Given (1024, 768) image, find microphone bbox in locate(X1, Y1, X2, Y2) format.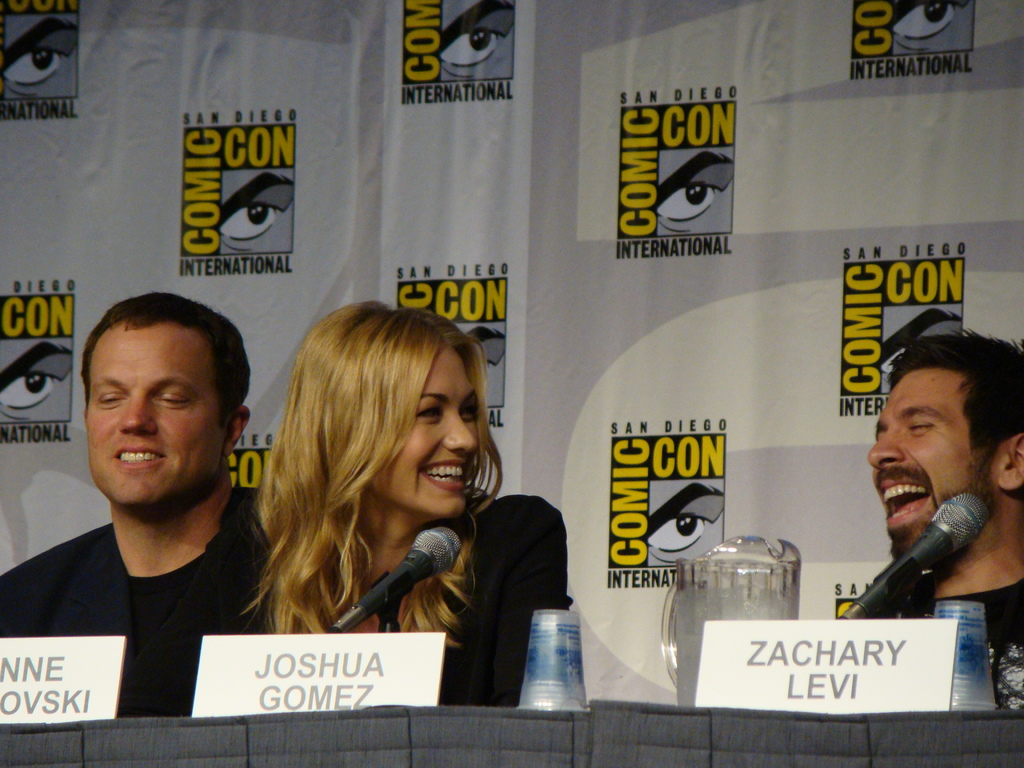
locate(345, 531, 461, 630).
